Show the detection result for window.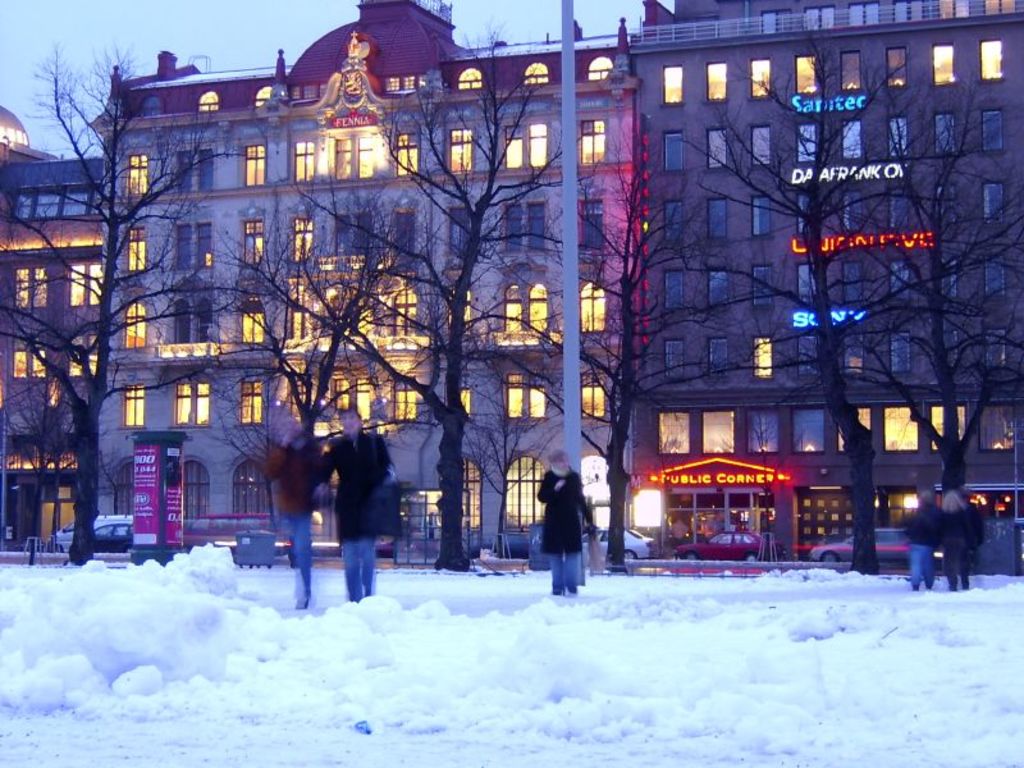
197/146/216/196.
